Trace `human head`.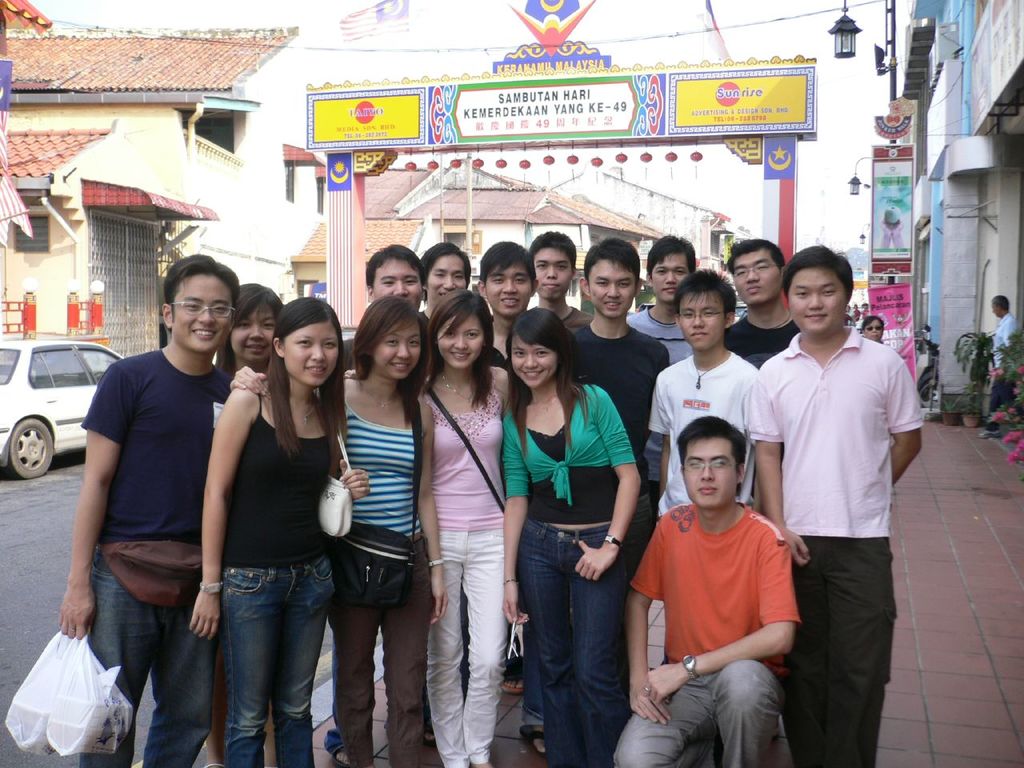
Traced to x1=431 y1=286 x2=494 y2=373.
